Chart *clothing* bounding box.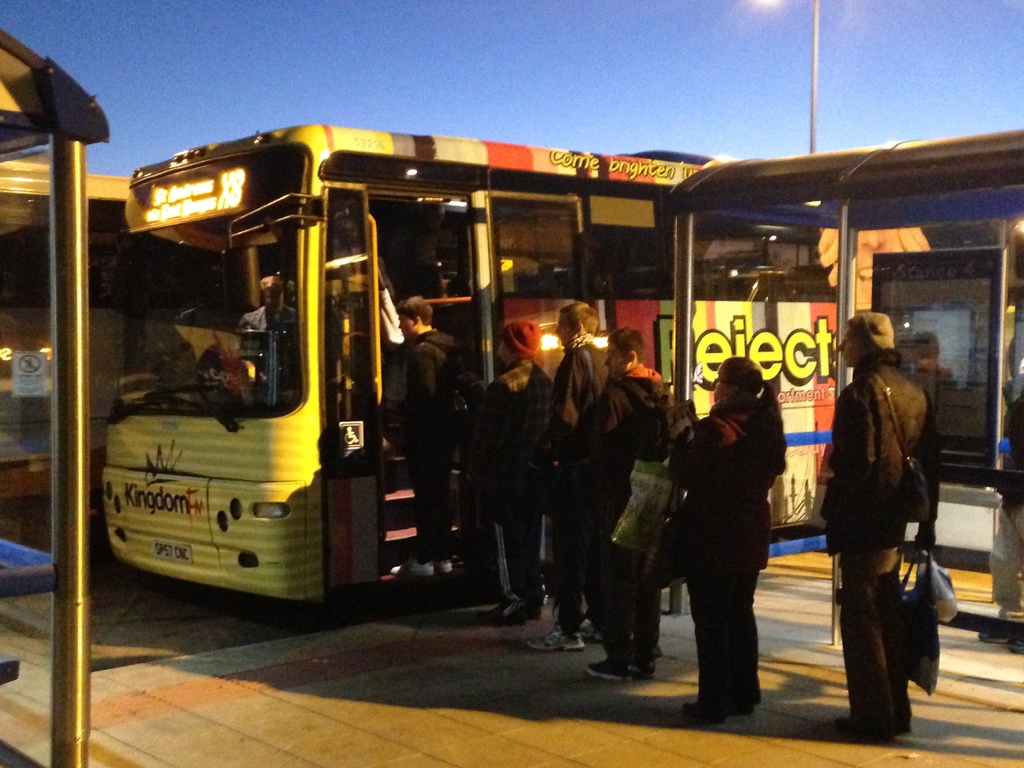
Charted: x1=239 y1=303 x2=298 y2=383.
